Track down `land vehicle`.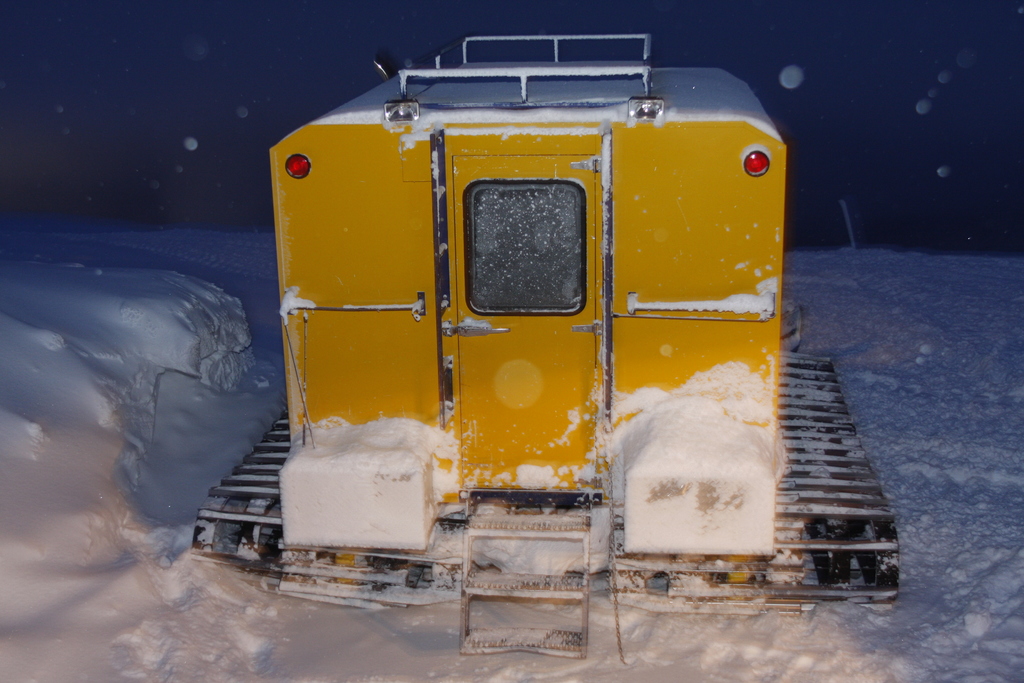
Tracked to Rect(272, 56, 856, 592).
